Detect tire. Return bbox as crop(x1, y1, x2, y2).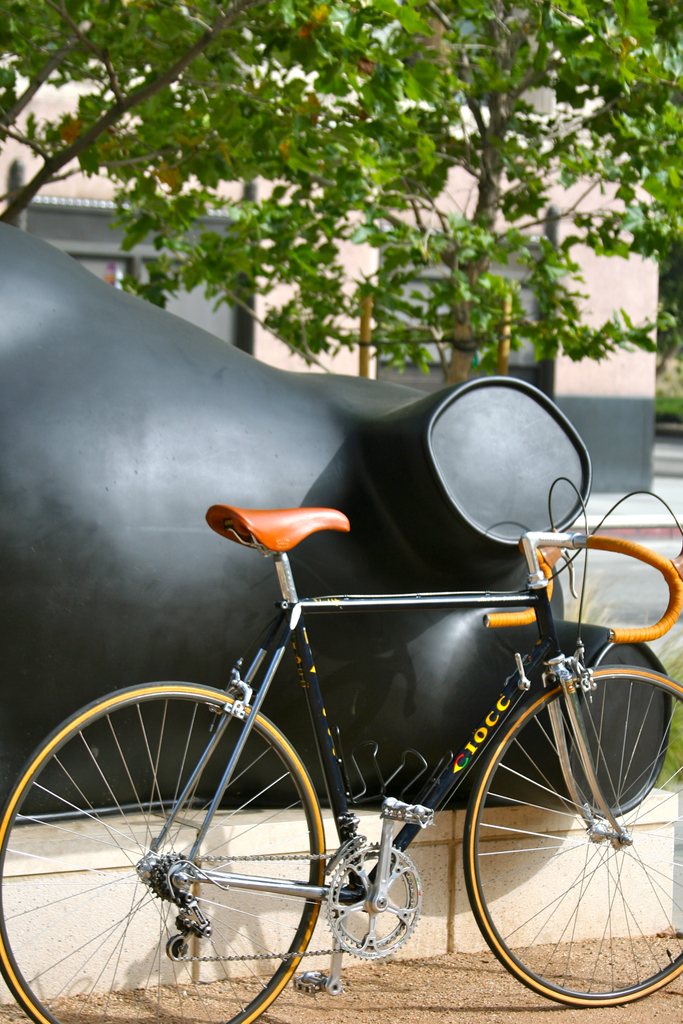
crop(0, 681, 325, 1023).
